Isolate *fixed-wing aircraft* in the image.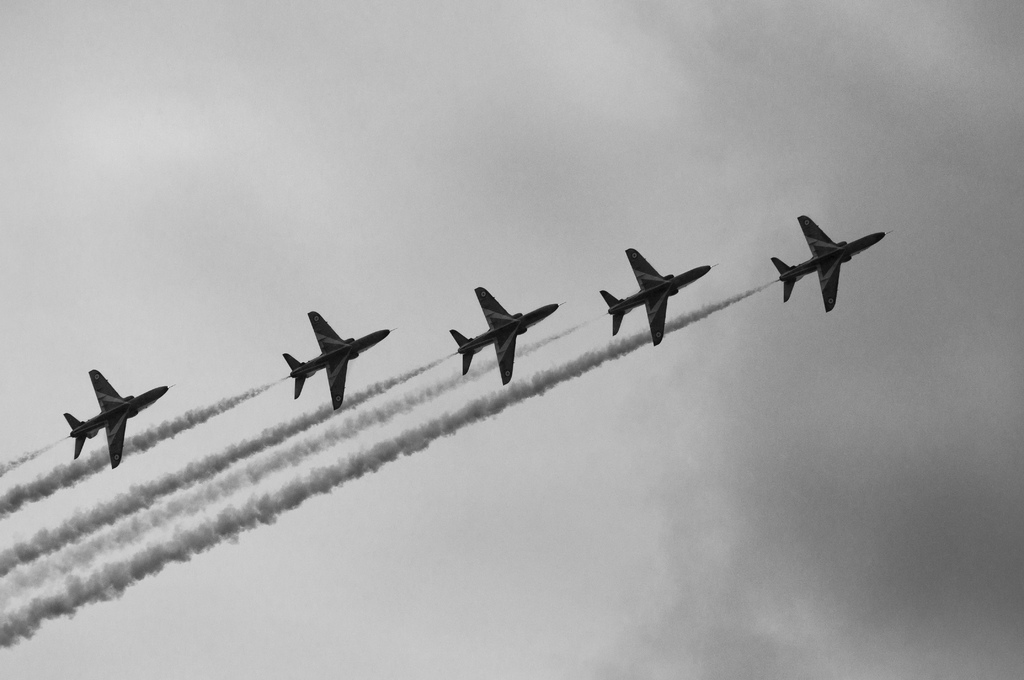
Isolated region: 449, 289, 565, 382.
